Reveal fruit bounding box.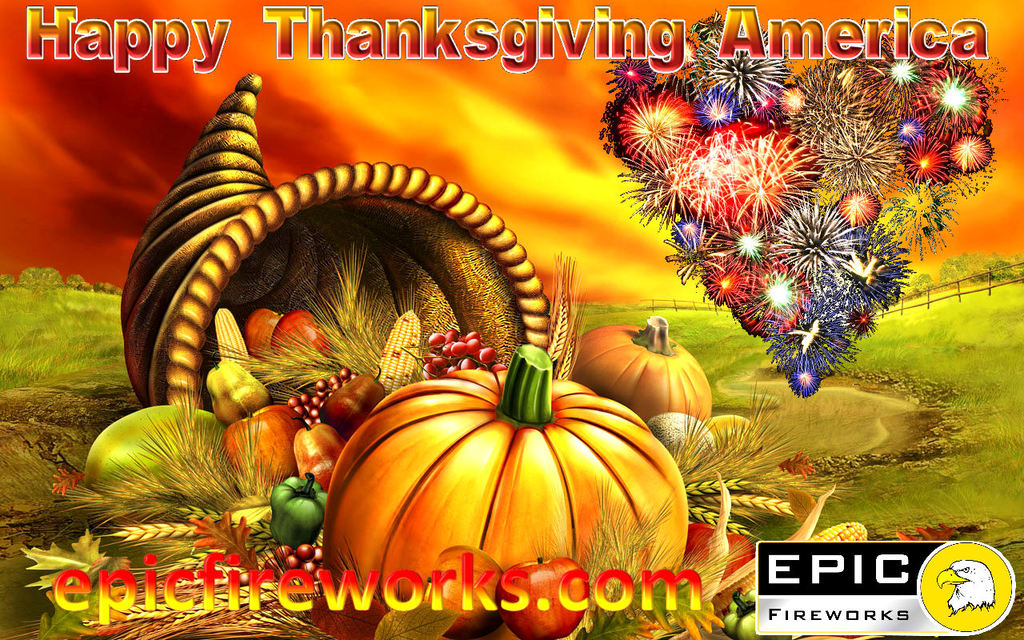
Revealed: crop(572, 309, 712, 422).
